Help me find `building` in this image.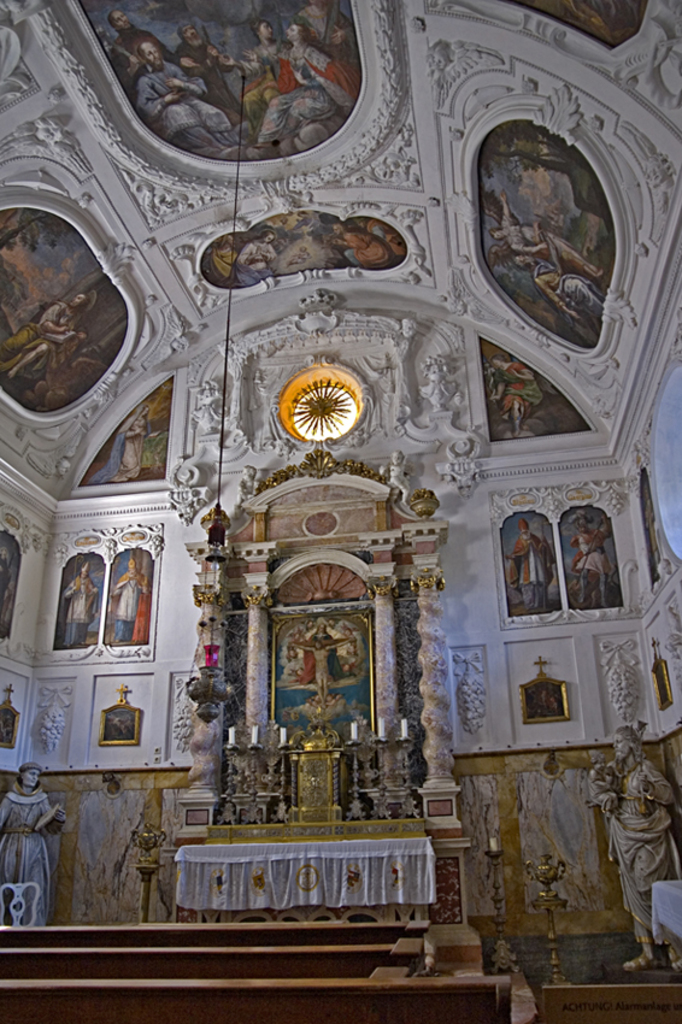
Found it: box(0, 0, 681, 1023).
